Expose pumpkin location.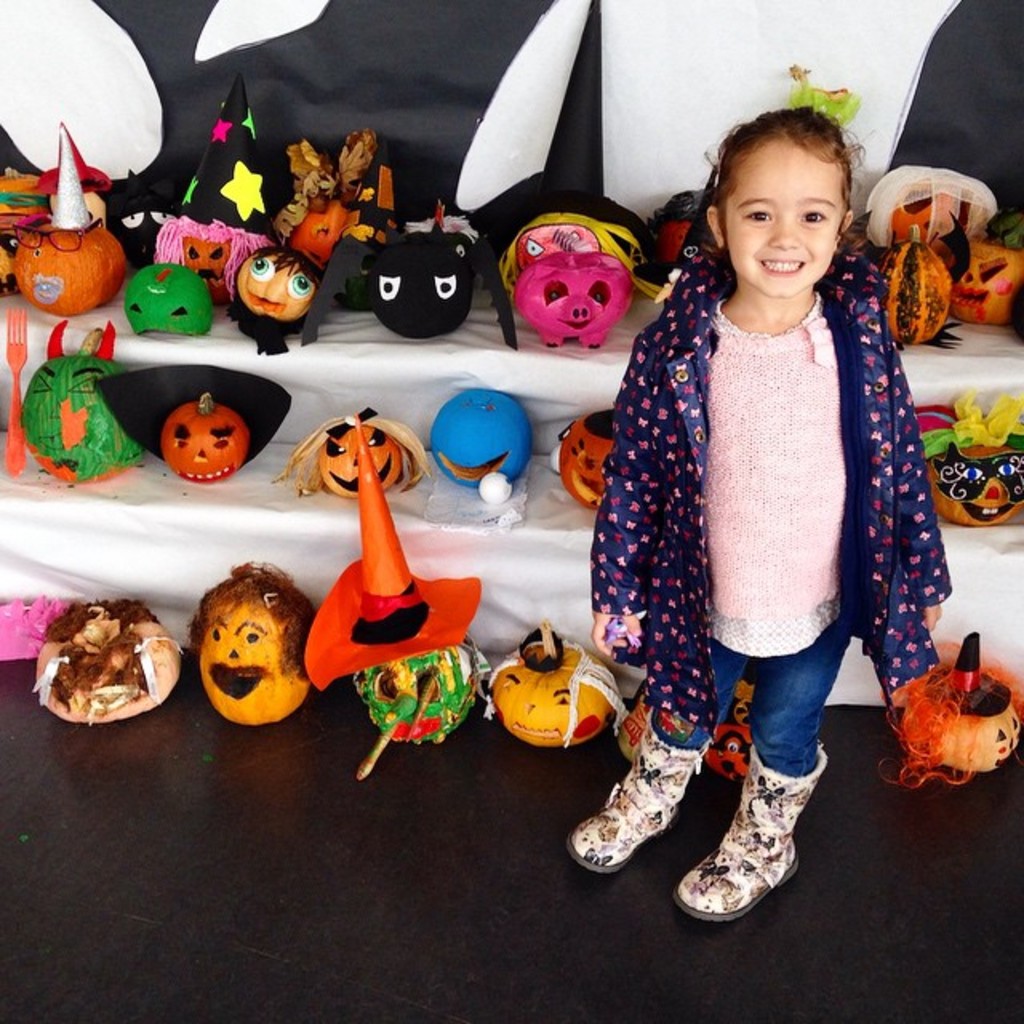
Exposed at Rect(427, 394, 536, 504).
